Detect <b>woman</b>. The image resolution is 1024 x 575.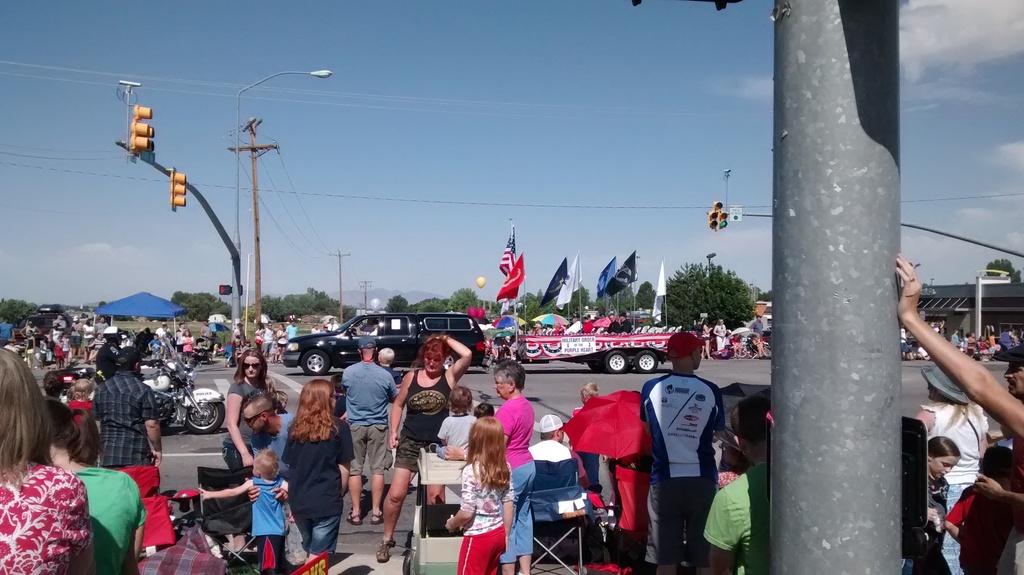
region(221, 349, 276, 478).
